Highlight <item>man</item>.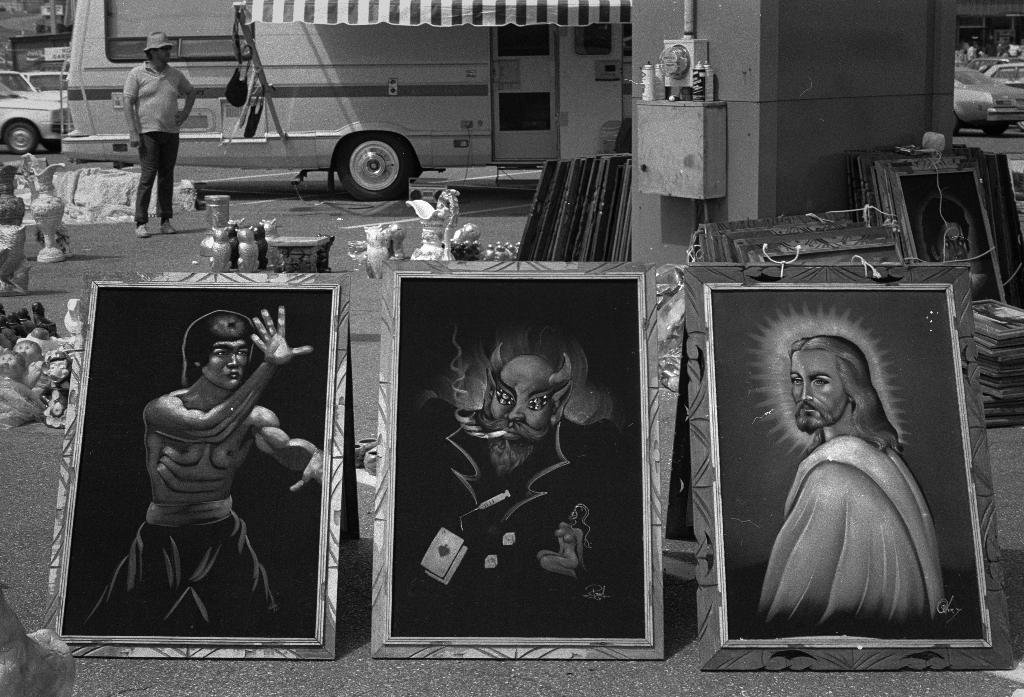
Highlighted region: pyautogui.locateOnScreen(80, 304, 326, 638).
